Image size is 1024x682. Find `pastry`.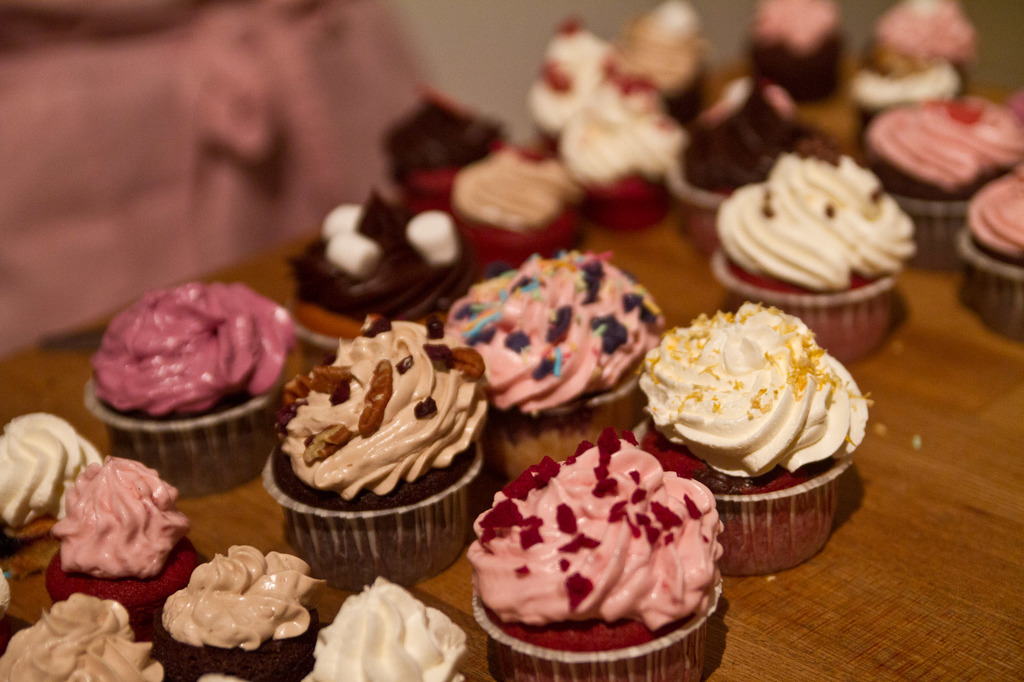
bbox=[450, 144, 579, 262].
